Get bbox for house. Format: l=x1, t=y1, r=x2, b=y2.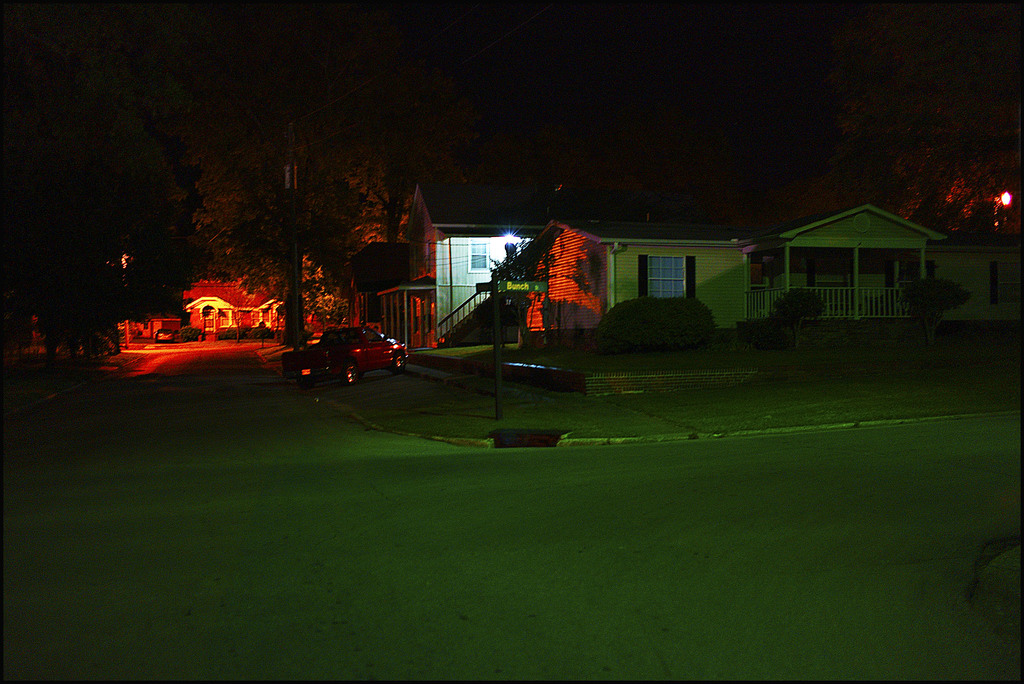
l=186, t=268, r=295, b=334.
